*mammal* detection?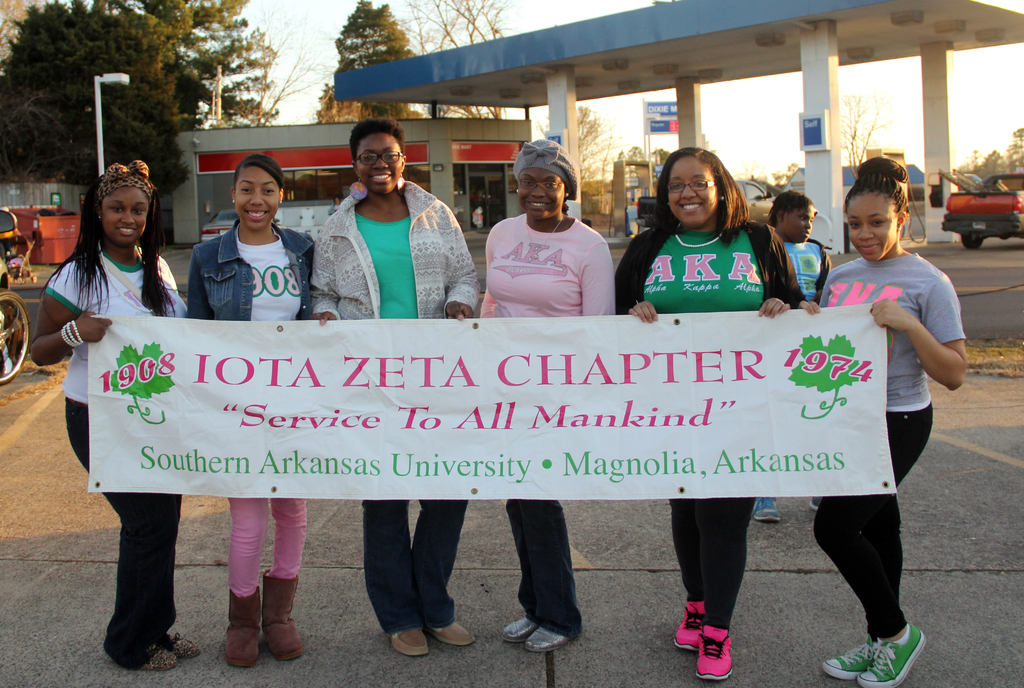
[left=620, top=149, right=796, bottom=679]
